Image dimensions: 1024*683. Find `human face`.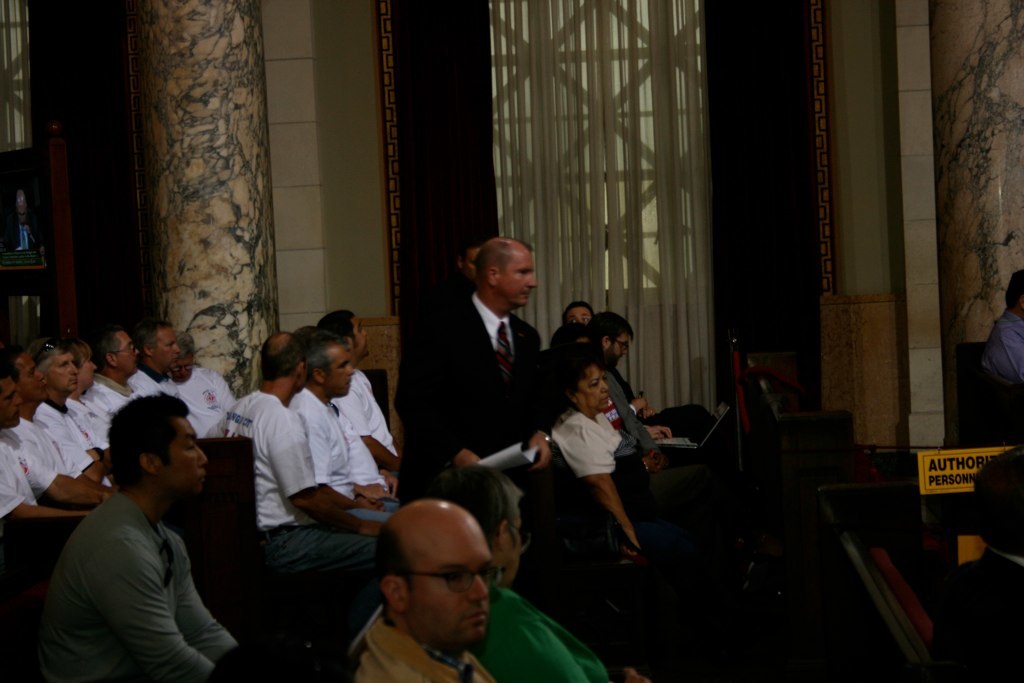
409,524,492,646.
